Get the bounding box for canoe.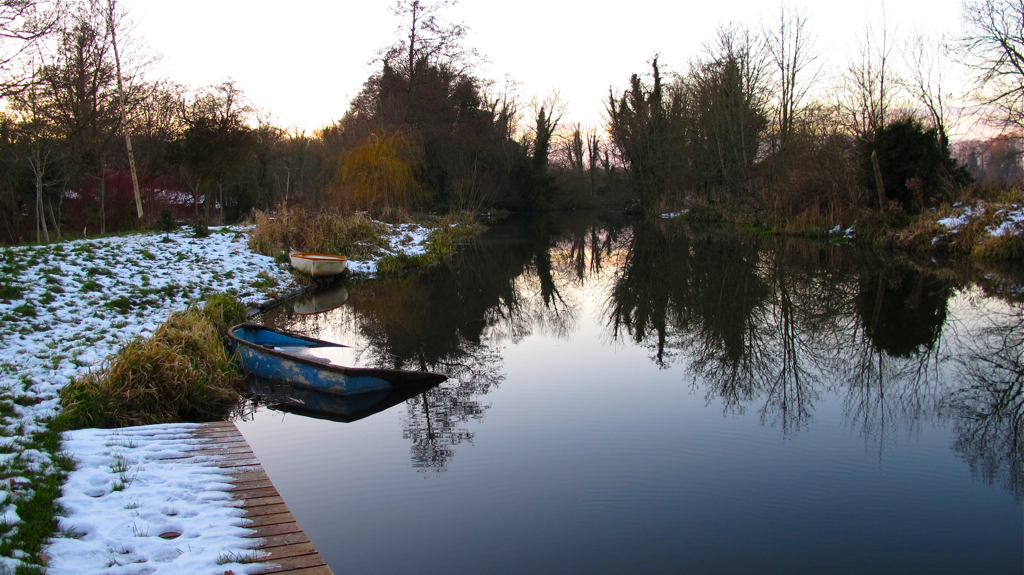
286, 245, 353, 282.
